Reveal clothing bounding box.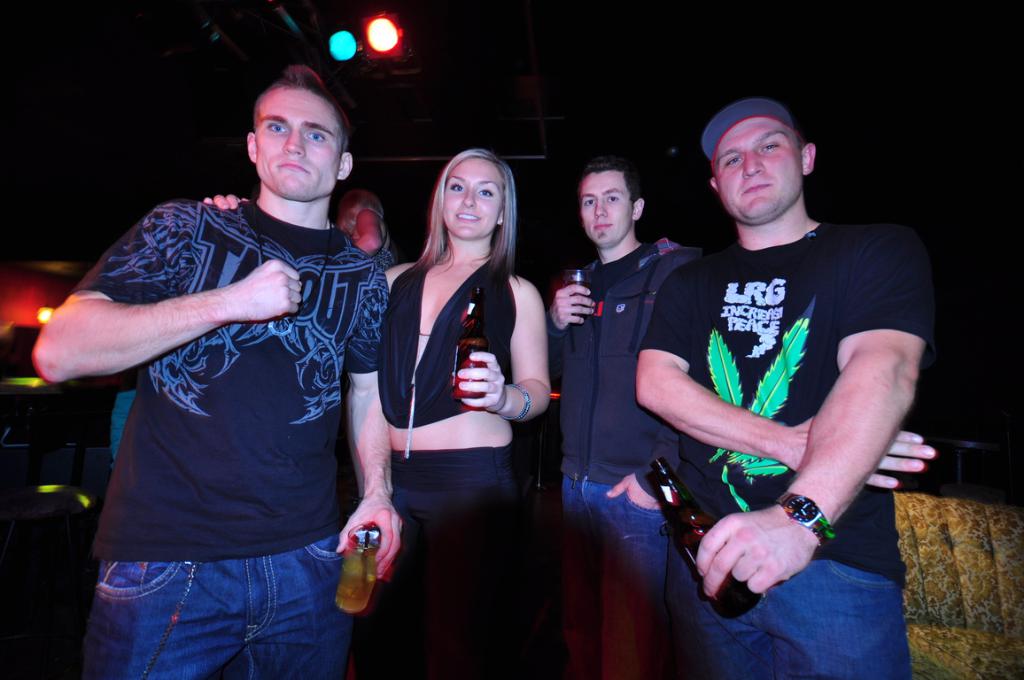
Revealed: l=382, t=254, r=516, b=423.
